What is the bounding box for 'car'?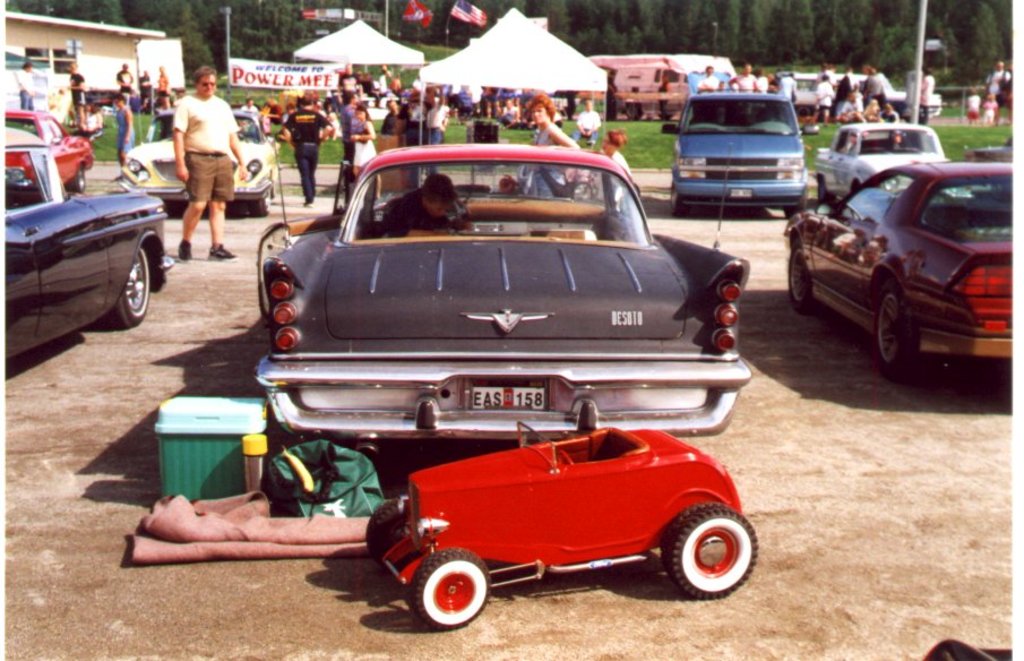
region(774, 72, 941, 123).
